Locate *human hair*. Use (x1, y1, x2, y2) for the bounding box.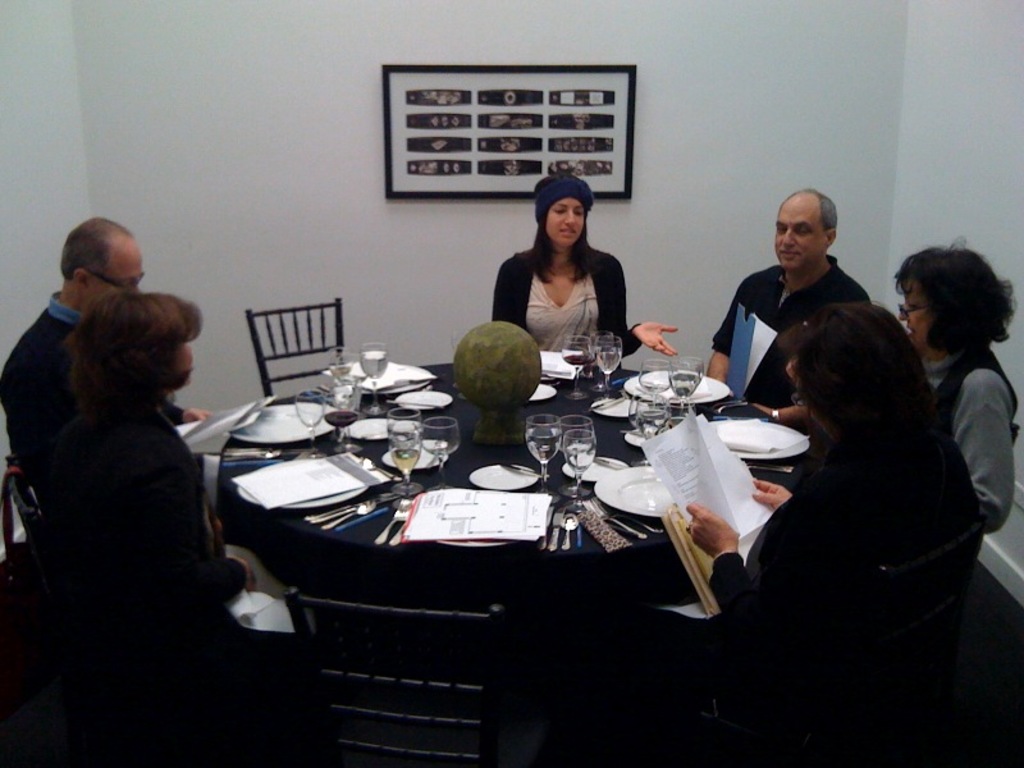
(904, 239, 1005, 351).
